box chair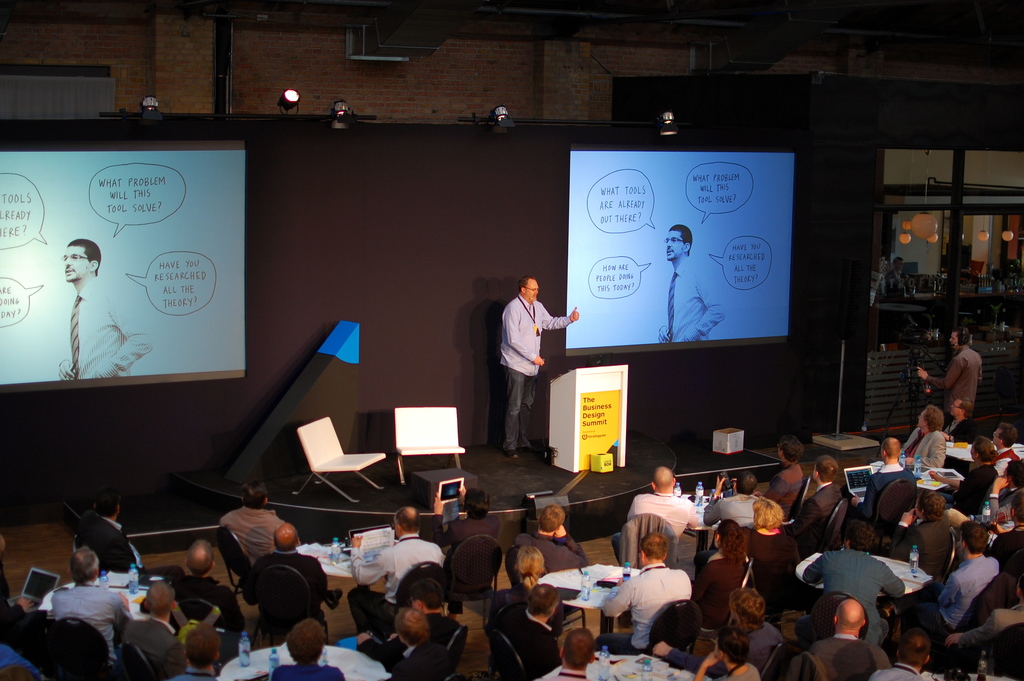
[185, 603, 230, 669]
